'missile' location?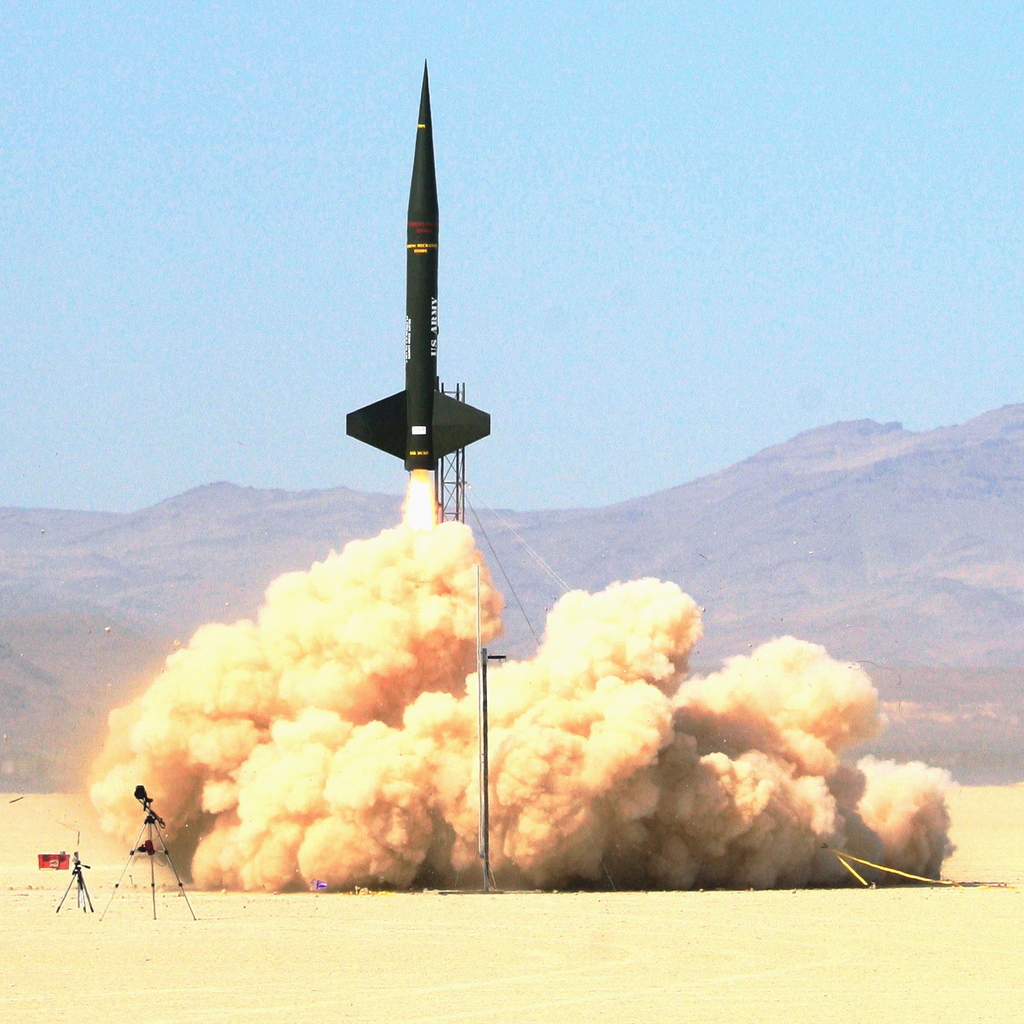
343/56/494/478
